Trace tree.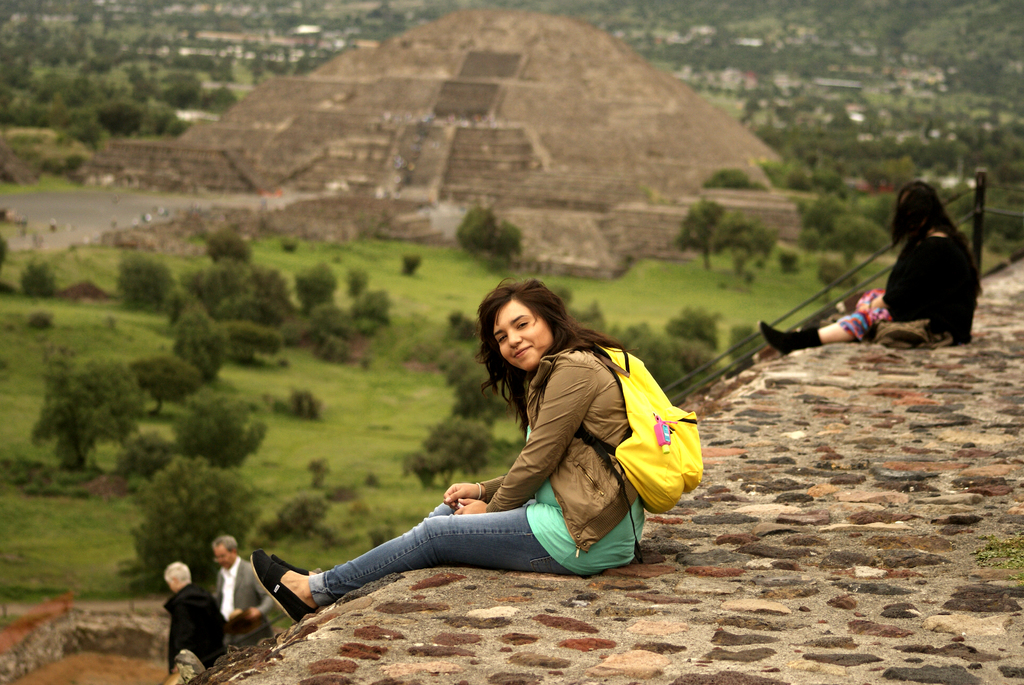
Traced to x1=178, y1=315, x2=225, y2=377.
